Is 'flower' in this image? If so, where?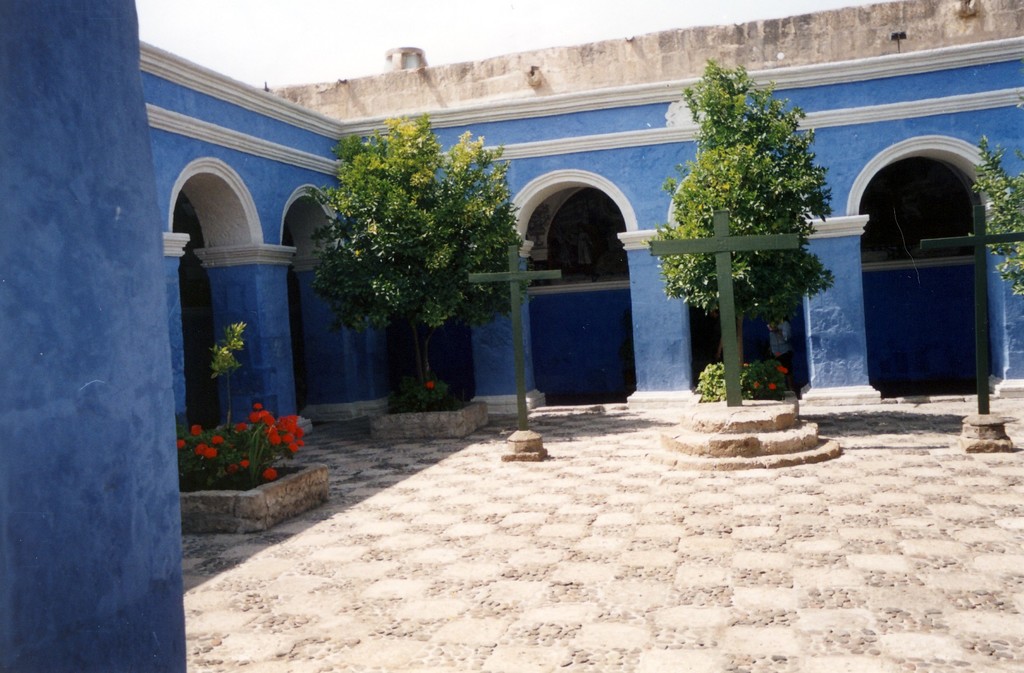
Yes, at 177:440:184:453.
